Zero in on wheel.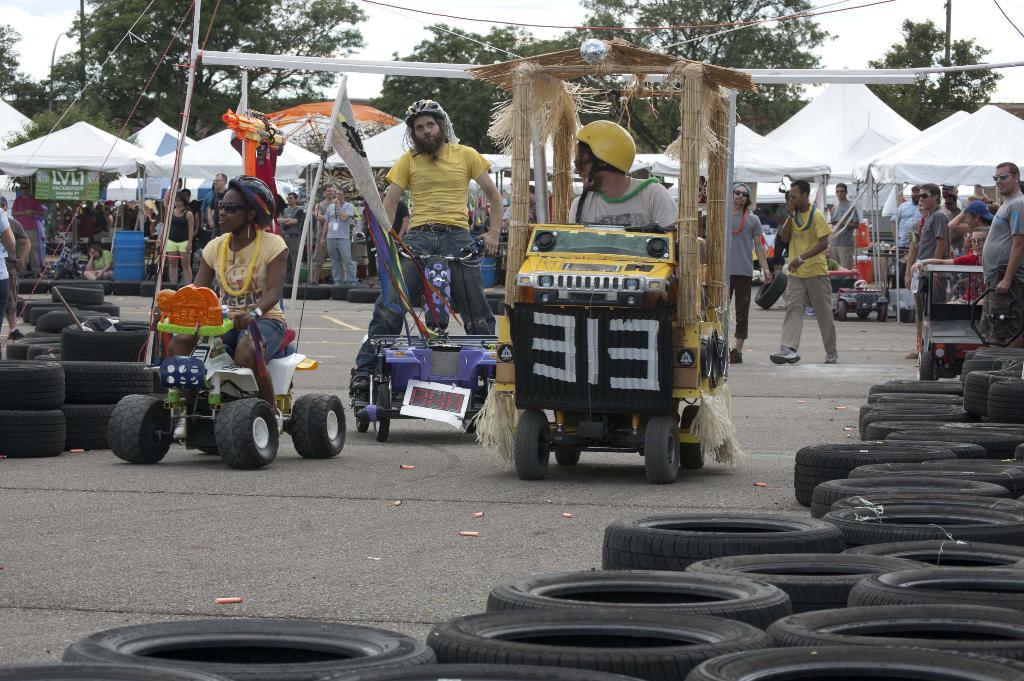
Zeroed in: x1=917, y1=352, x2=936, y2=381.
